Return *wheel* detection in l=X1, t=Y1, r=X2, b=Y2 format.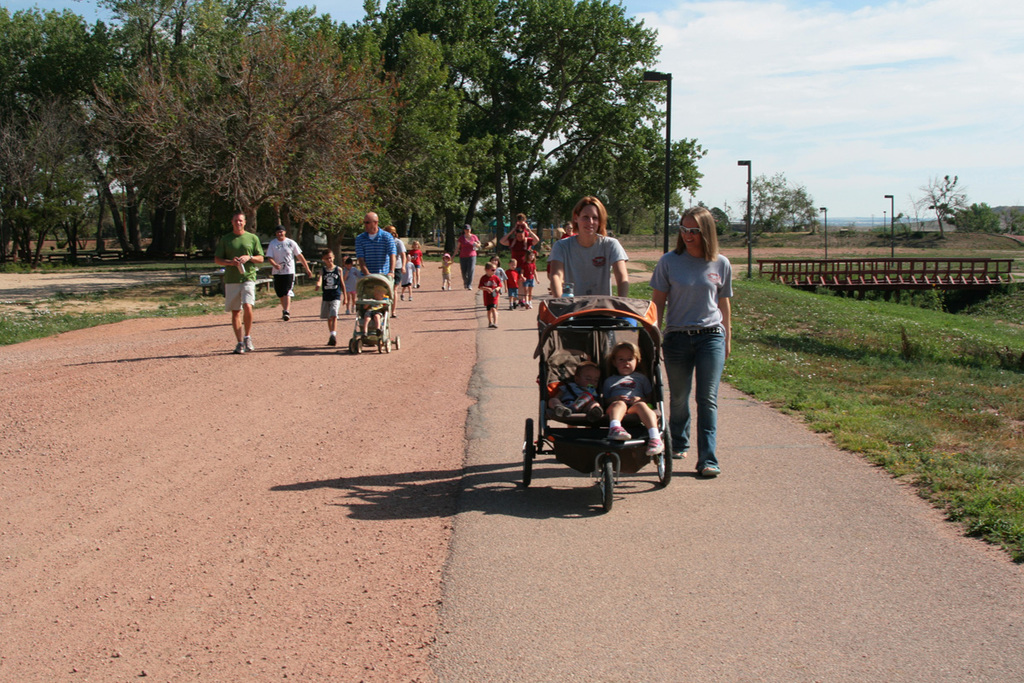
l=374, t=338, r=385, b=355.
